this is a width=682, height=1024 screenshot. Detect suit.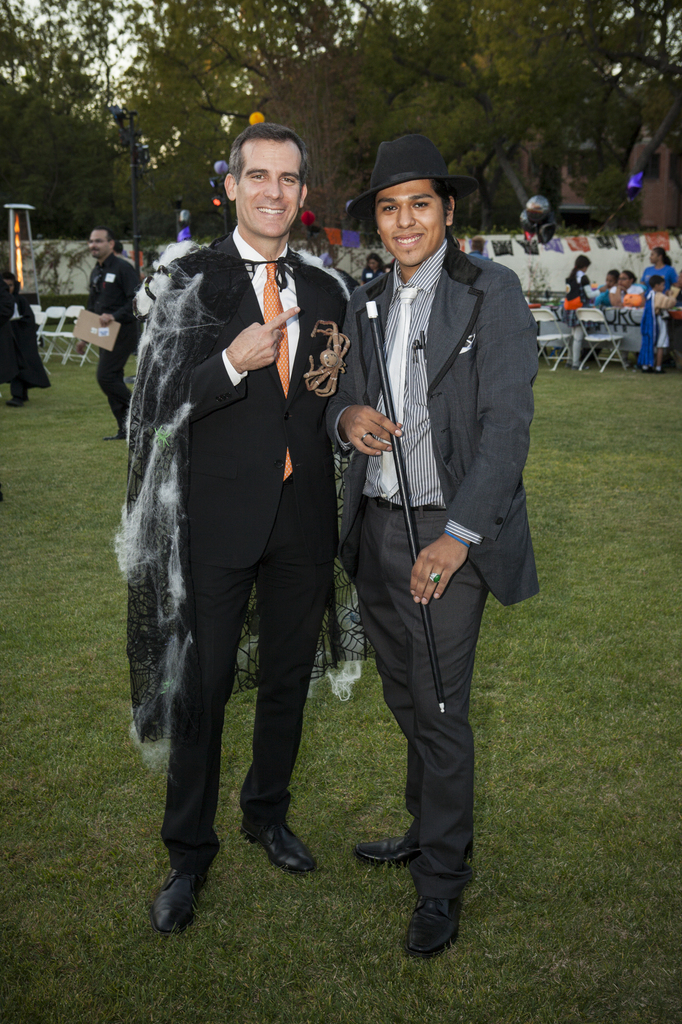
x1=163 y1=231 x2=360 y2=873.
